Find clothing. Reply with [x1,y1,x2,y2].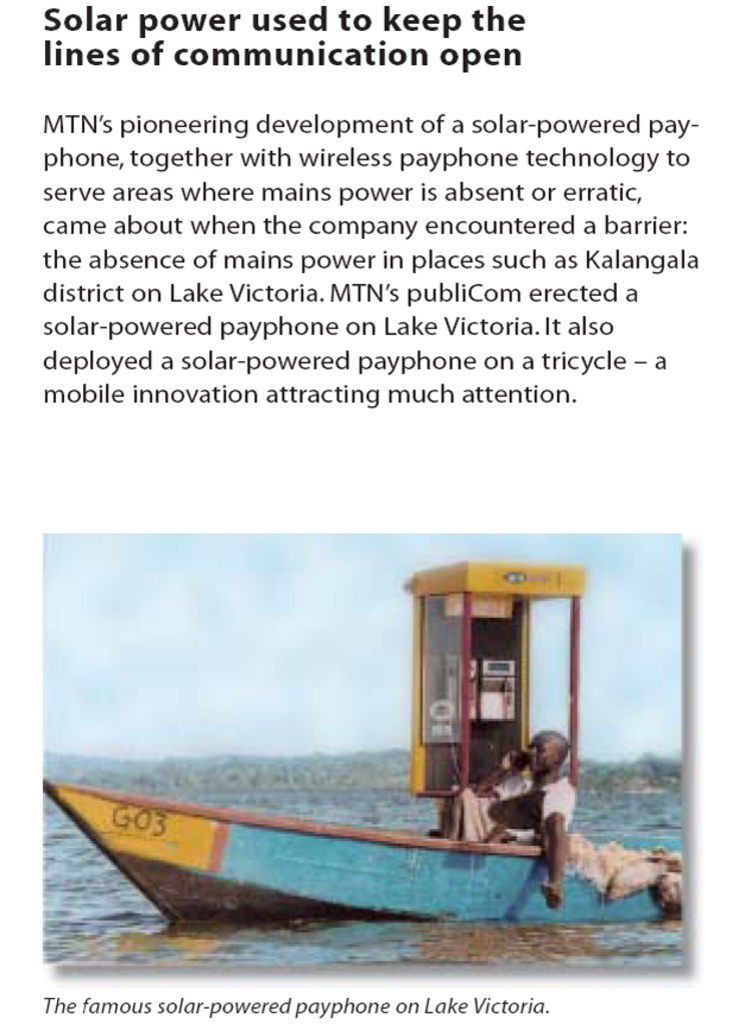
[492,767,576,847].
